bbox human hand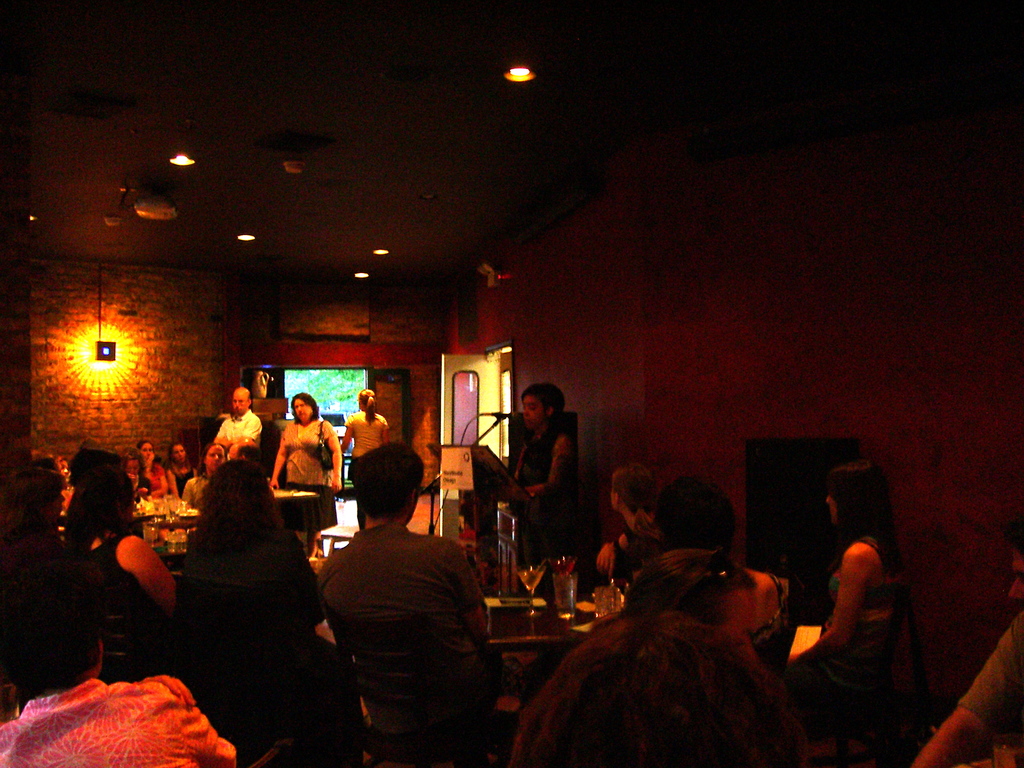
region(519, 486, 538, 500)
